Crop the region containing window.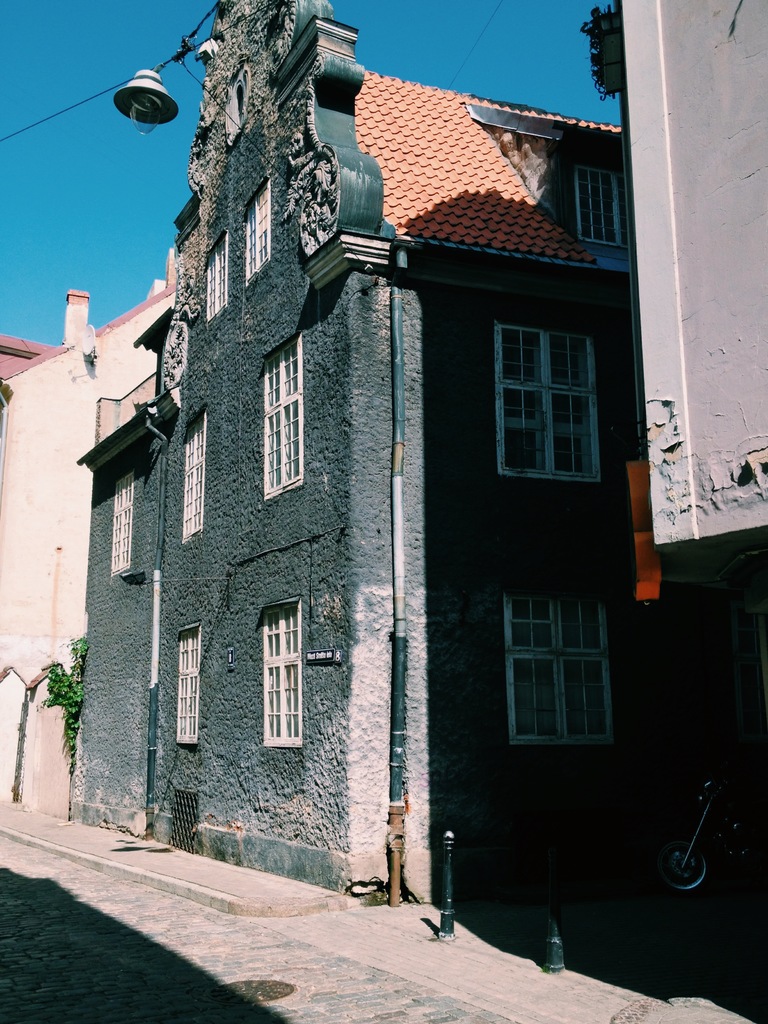
Crop region: <box>196,239,231,317</box>.
